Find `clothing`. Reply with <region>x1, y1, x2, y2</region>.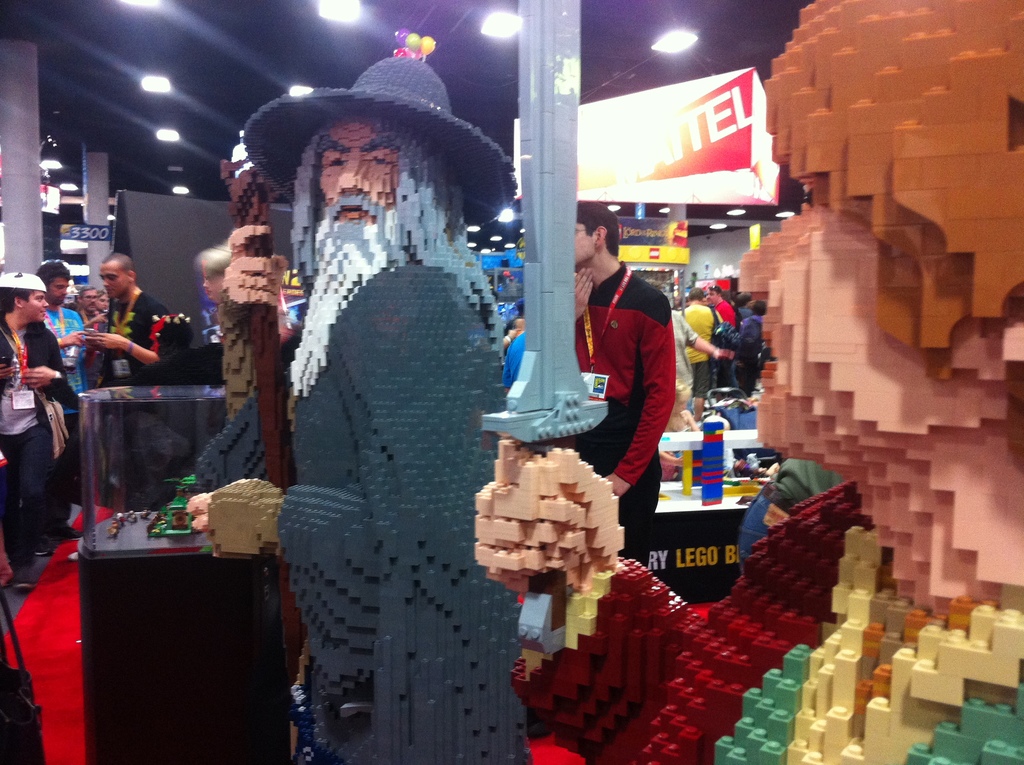
<region>0, 316, 68, 564</region>.
